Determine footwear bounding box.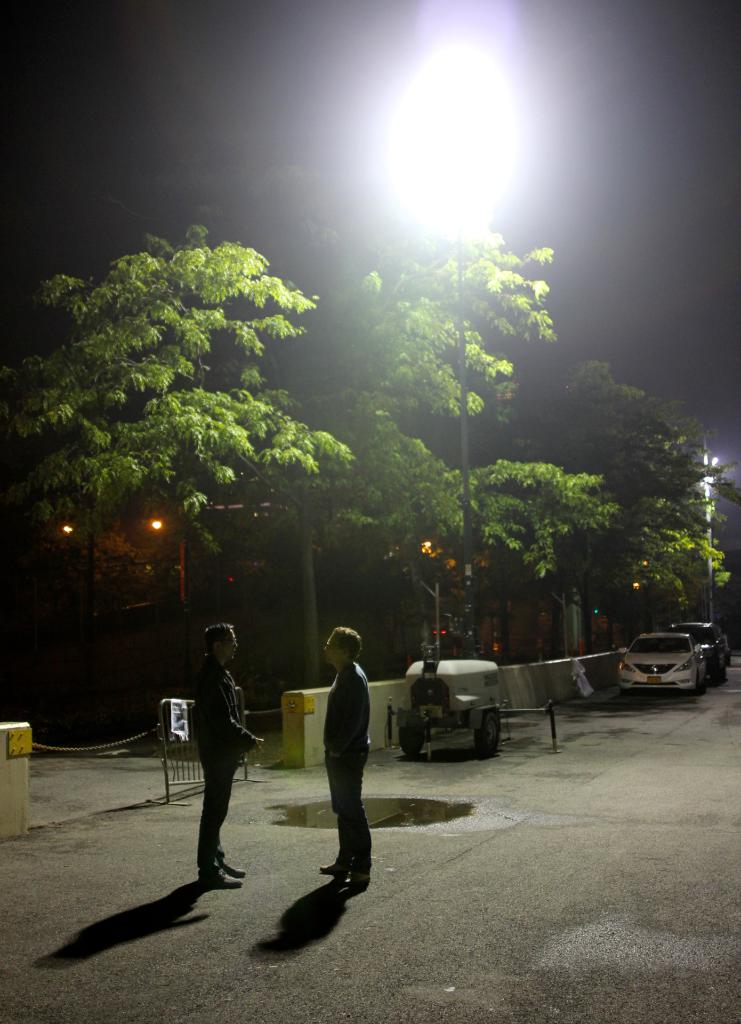
Determined: bbox=[196, 870, 242, 889].
